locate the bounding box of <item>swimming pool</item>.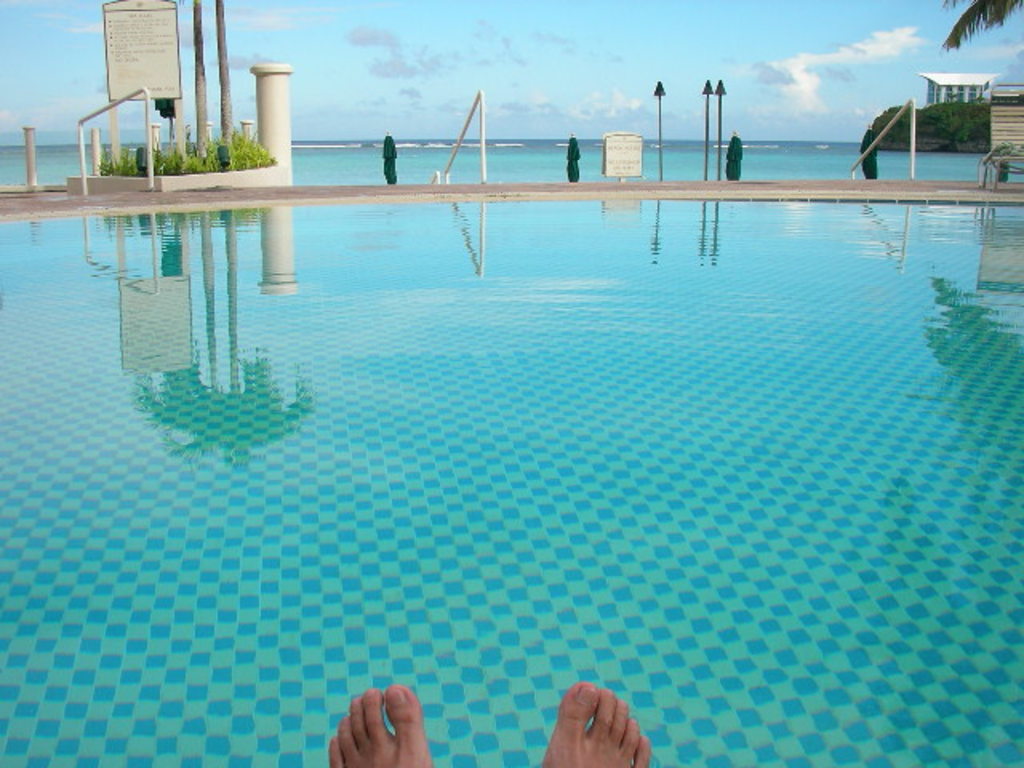
Bounding box: BBox(32, 114, 1023, 765).
